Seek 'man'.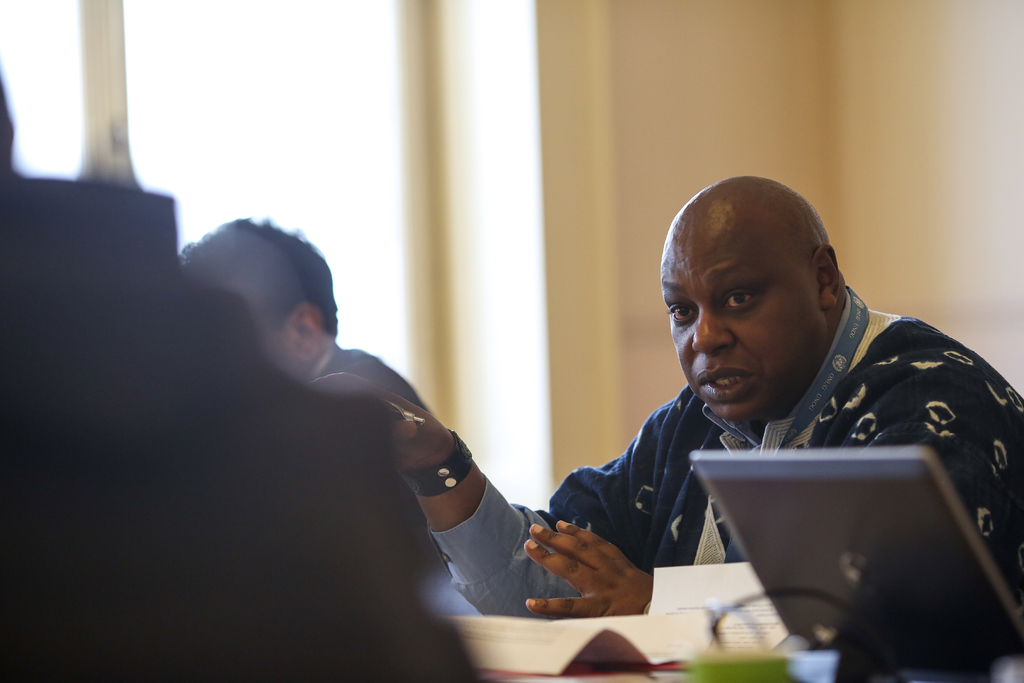
select_region(182, 216, 501, 638).
